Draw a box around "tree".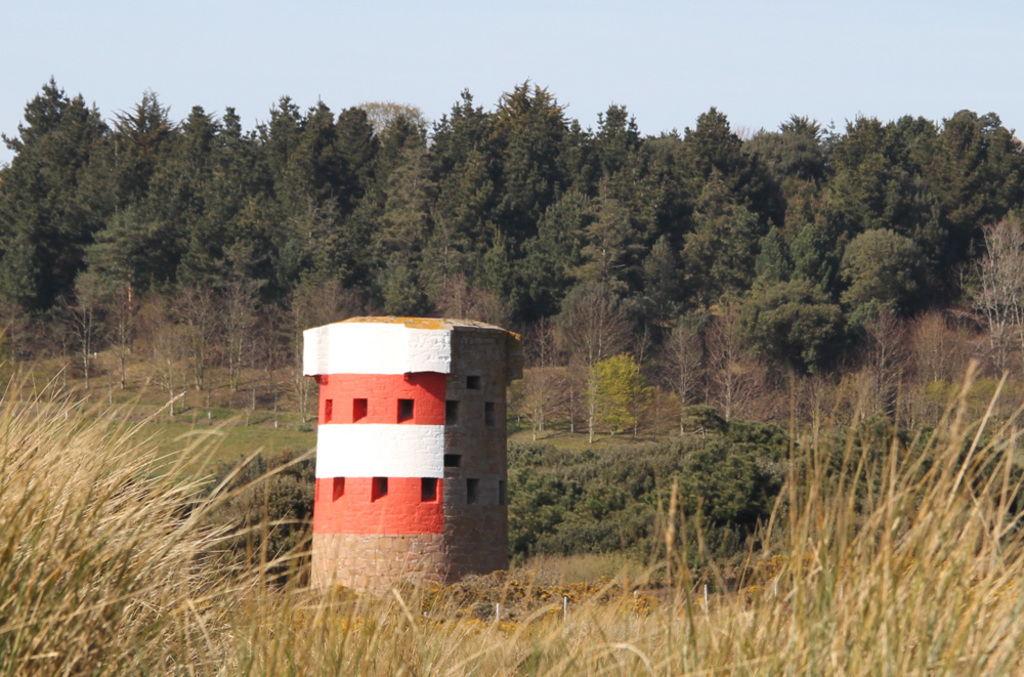
837,226,932,341.
